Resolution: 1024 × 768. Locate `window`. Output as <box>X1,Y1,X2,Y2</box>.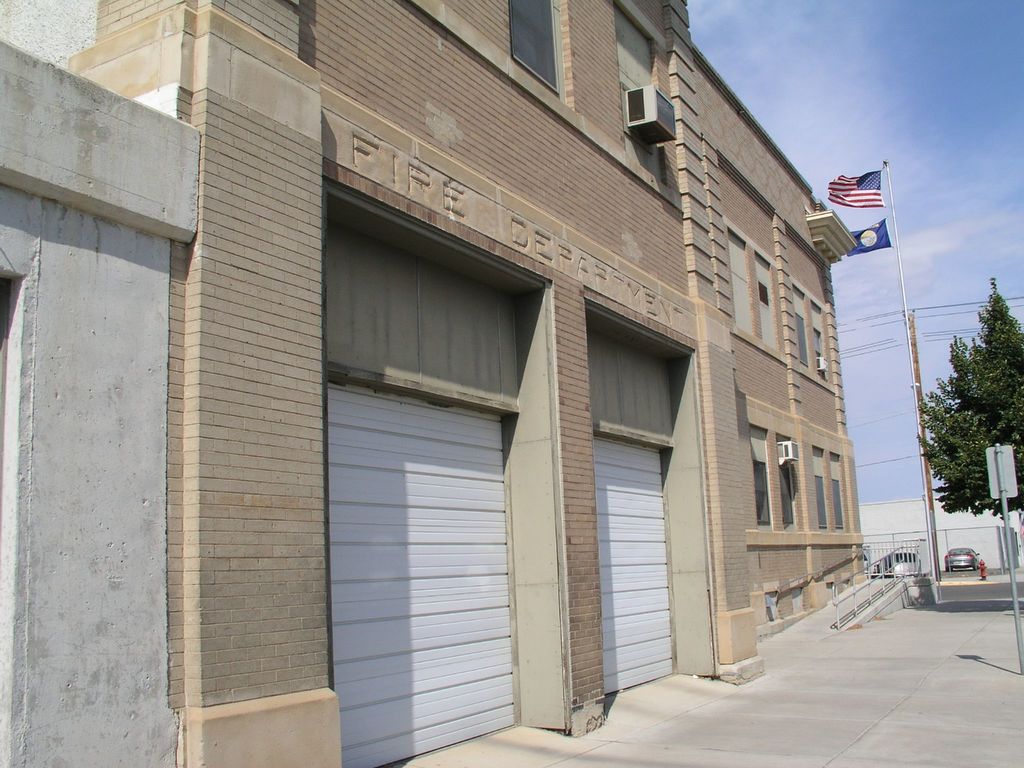
<box>829,451,845,532</box>.
